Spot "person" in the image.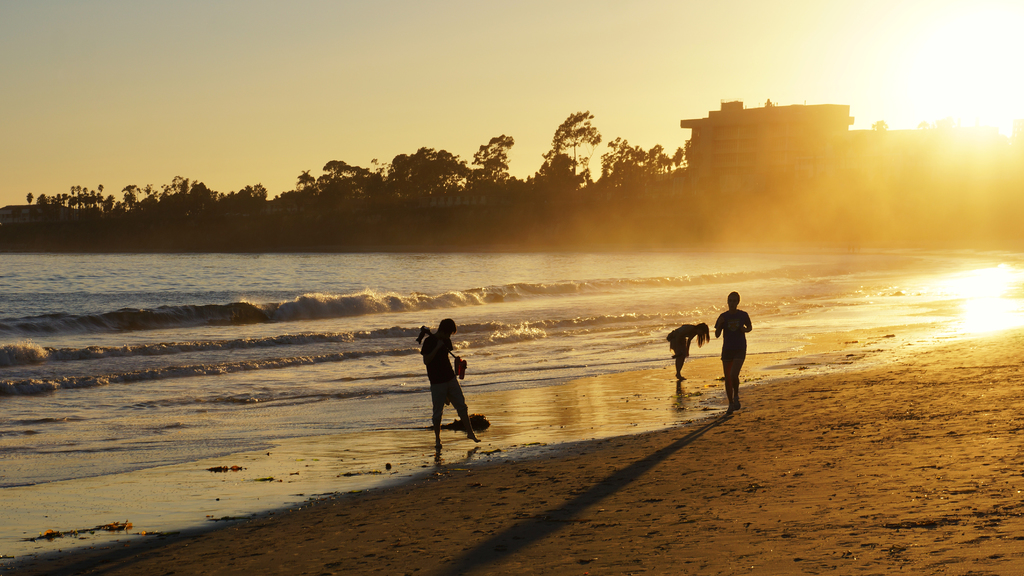
"person" found at [left=662, top=317, right=716, bottom=377].
